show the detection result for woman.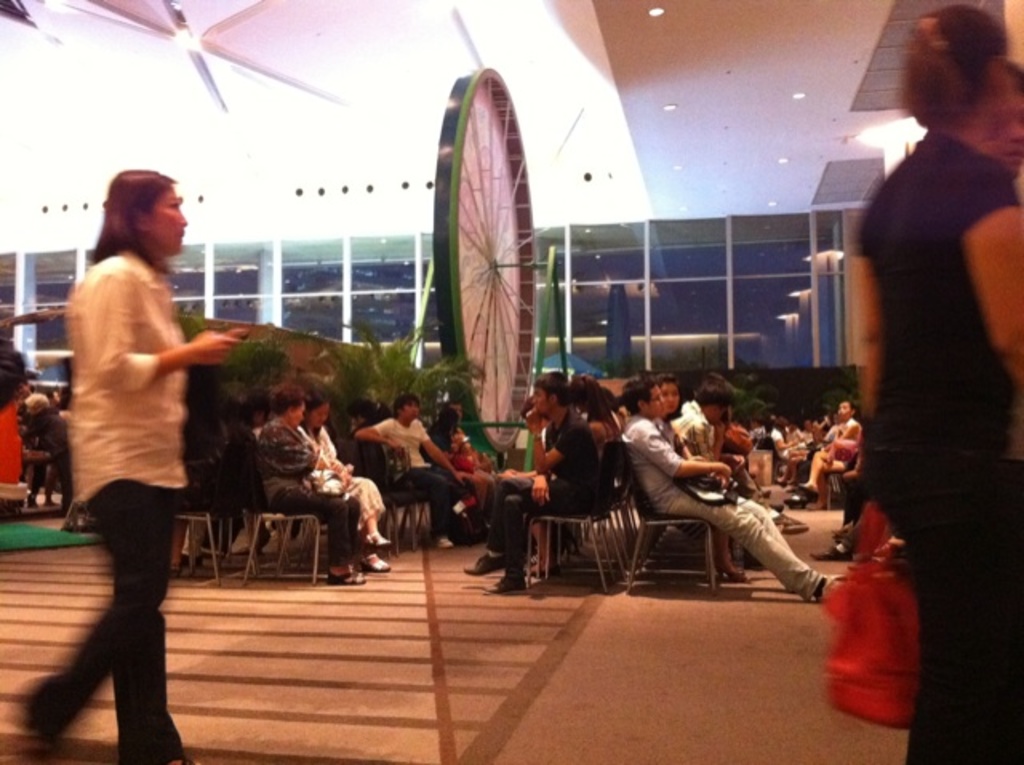
846:3:1022:763.
